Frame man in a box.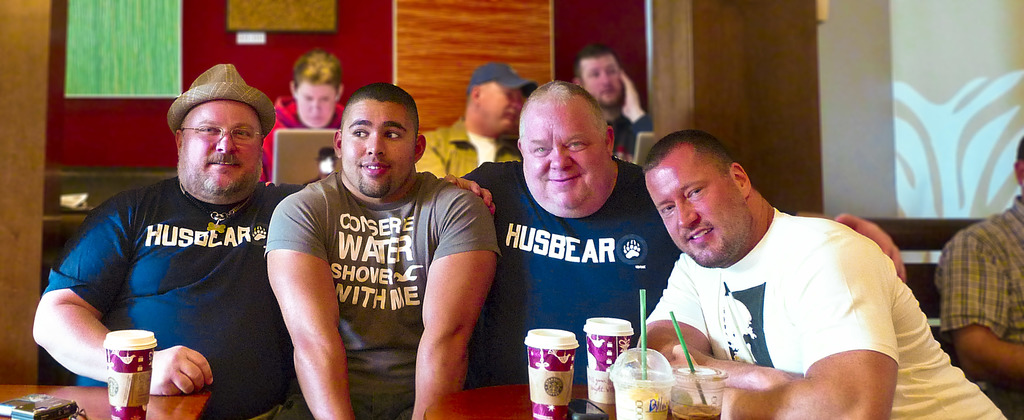
576:37:656:169.
